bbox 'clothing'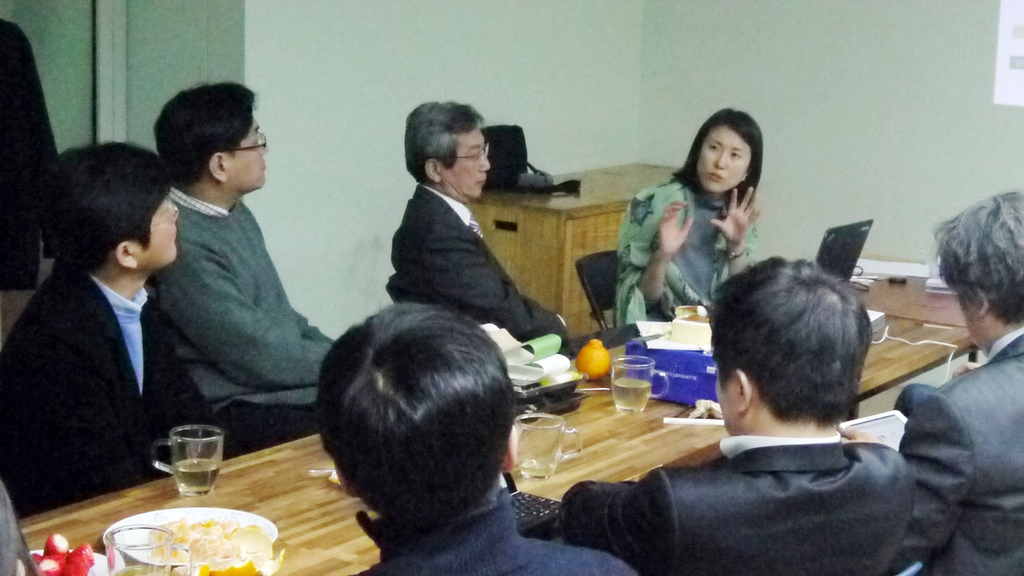
locate(614, 173, 758, 335)
